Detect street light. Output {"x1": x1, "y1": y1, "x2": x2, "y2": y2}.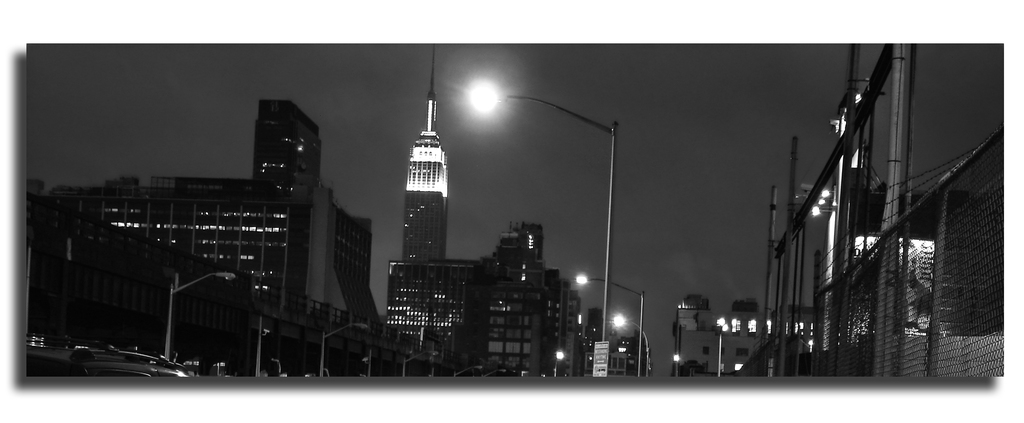
{"x1": 483, "y1": 365, "x2": 504, "y2": 376}.
